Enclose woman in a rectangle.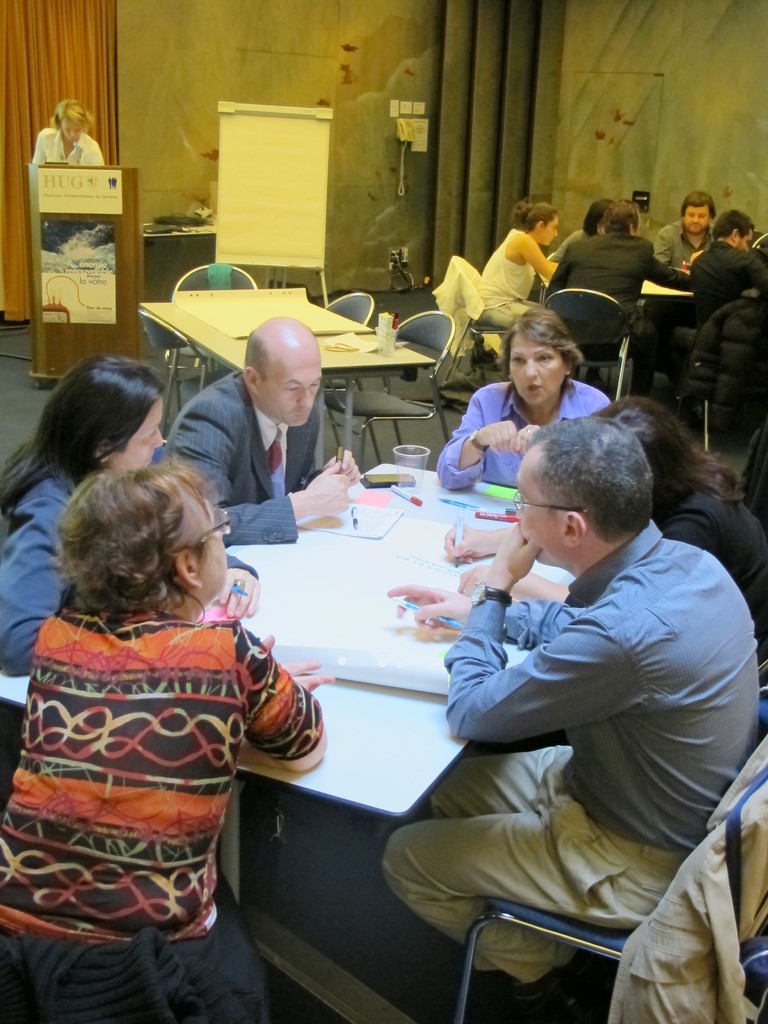
(0, 348, 256, 678).
